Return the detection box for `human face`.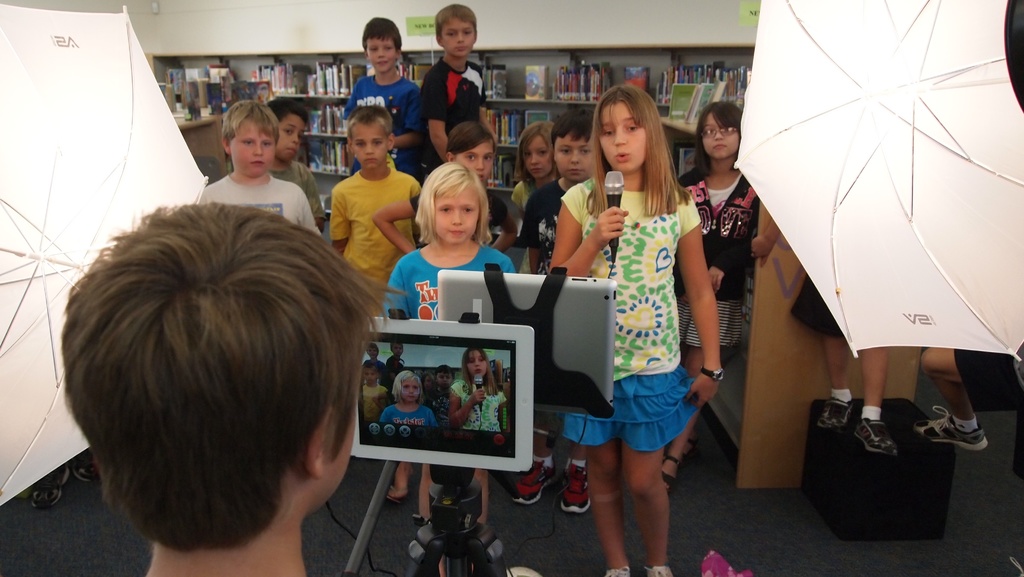
bbox=[429, 183, 479, 243].
